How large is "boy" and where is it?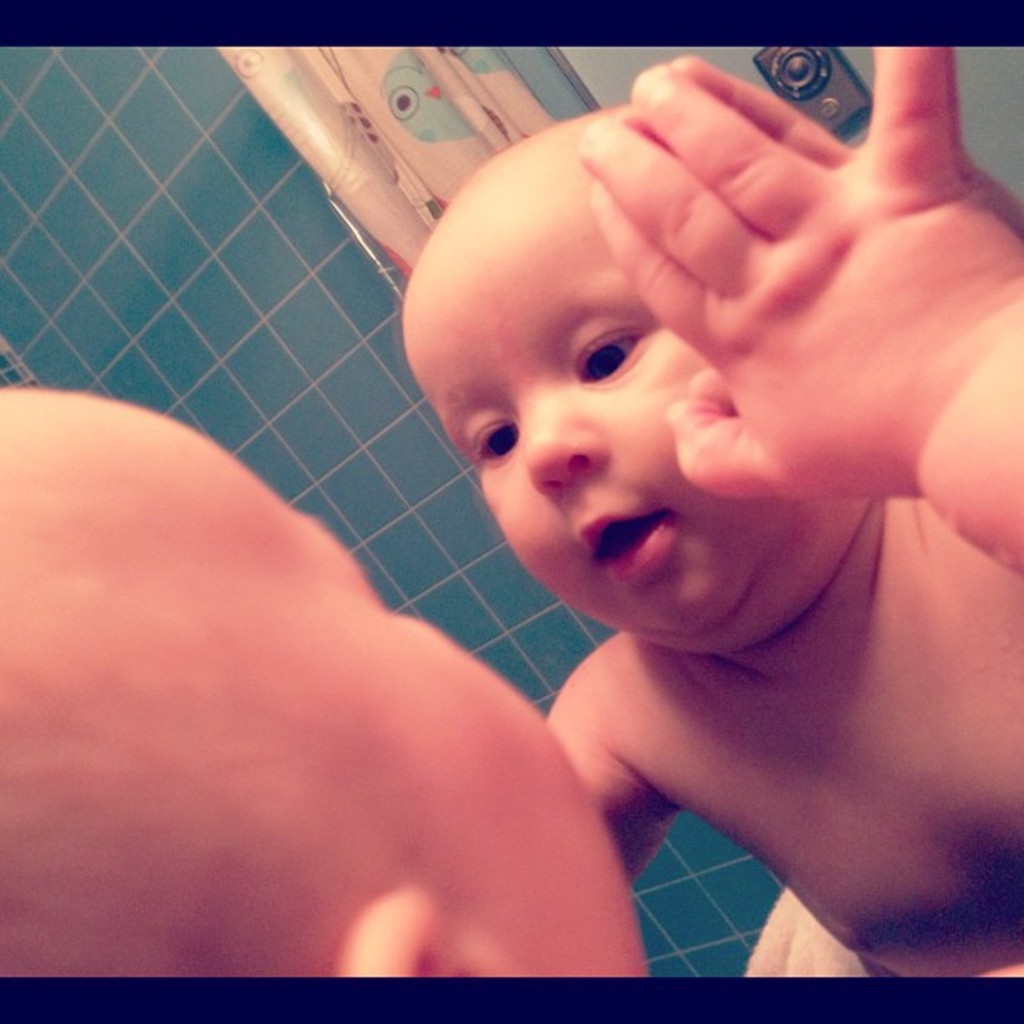
Bounding box: (0,390,651,982).
